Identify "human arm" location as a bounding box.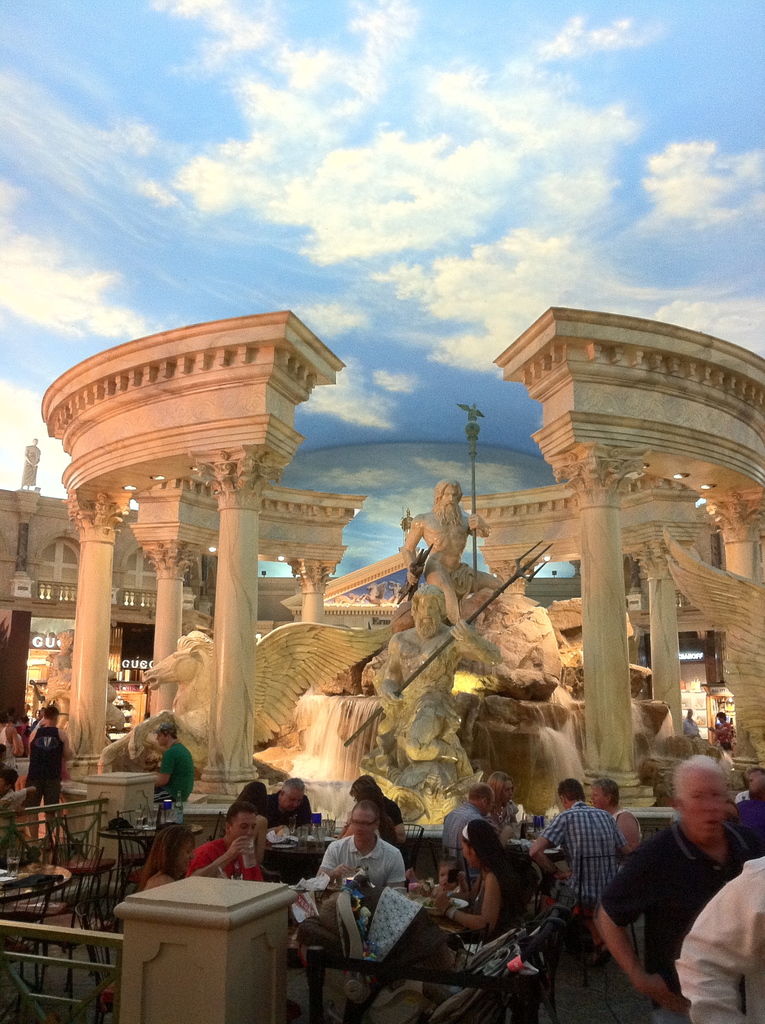
(left=256, top=819, right=266, bottom=841).
